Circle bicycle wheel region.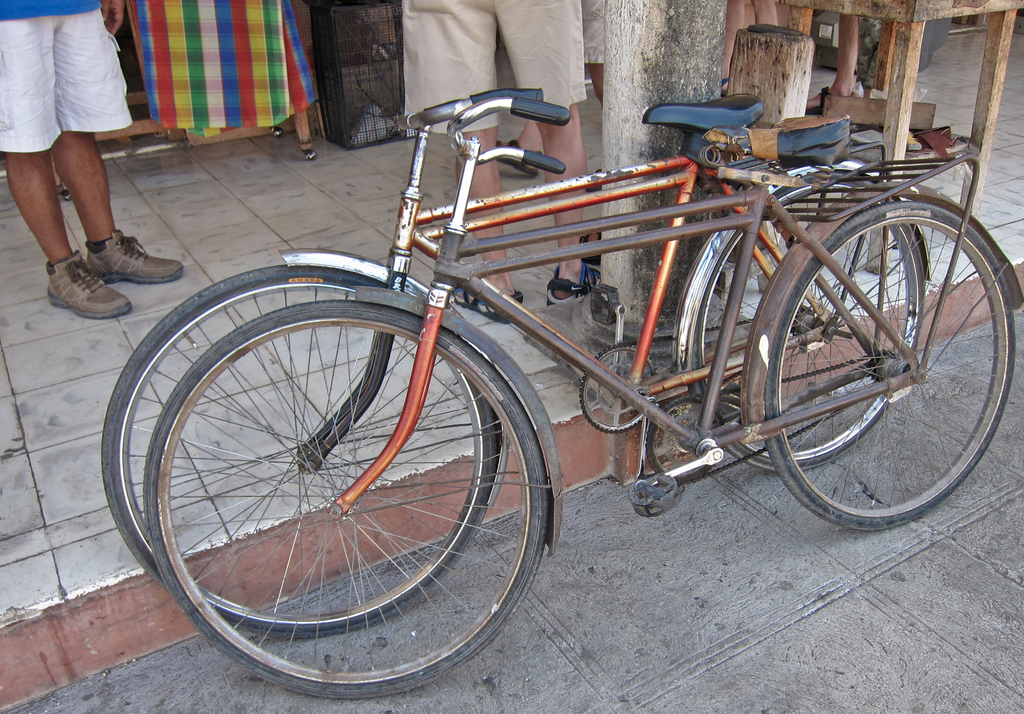
Region: select_region(758, 194, 1016, 535).
